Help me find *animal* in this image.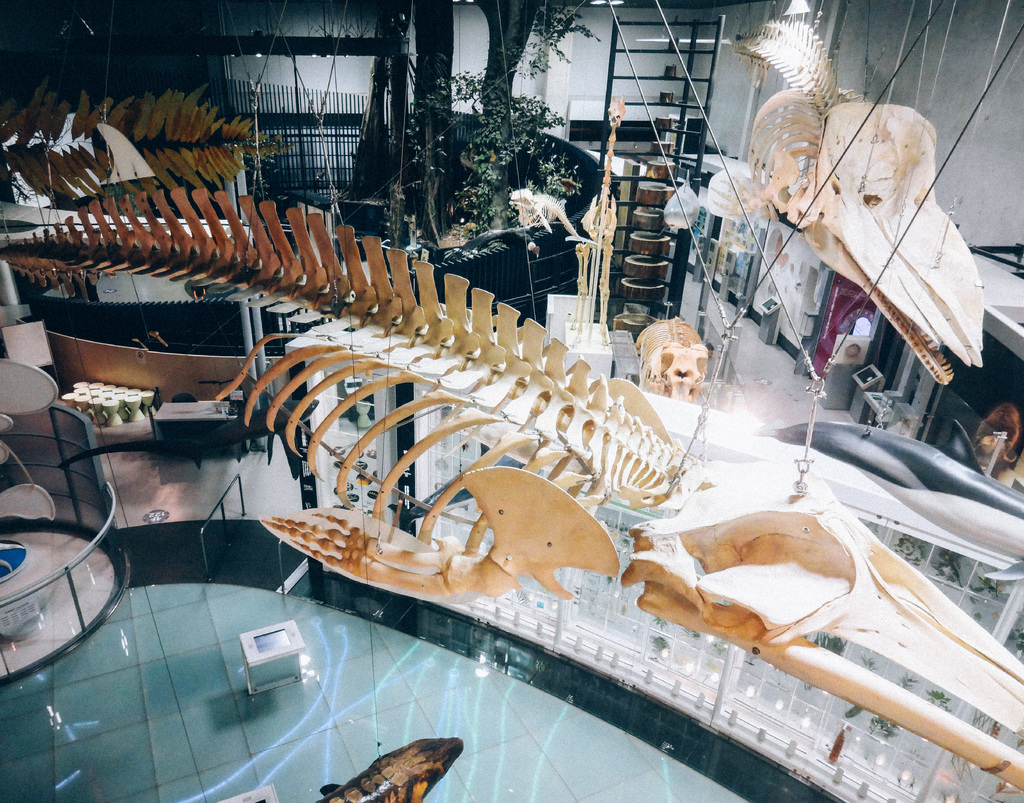
Found it: {"left": 730, "top": 0, "right": 998, "bottom": 392}.
